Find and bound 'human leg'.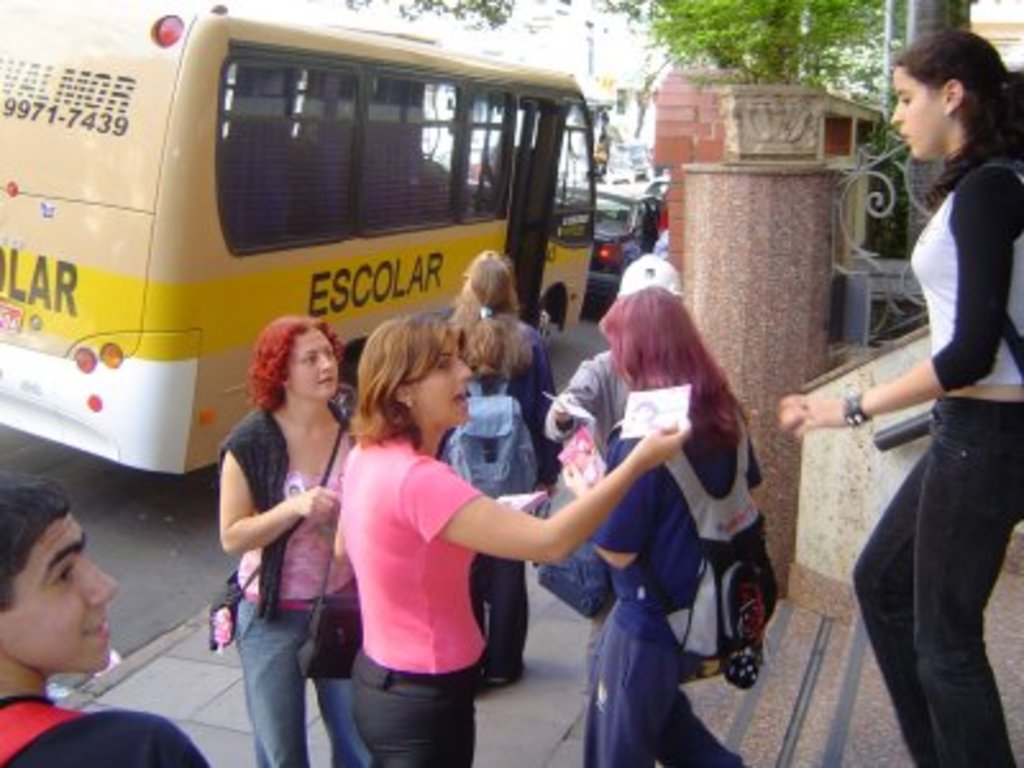
Bound: select_region(340, 681, 476, 765).
